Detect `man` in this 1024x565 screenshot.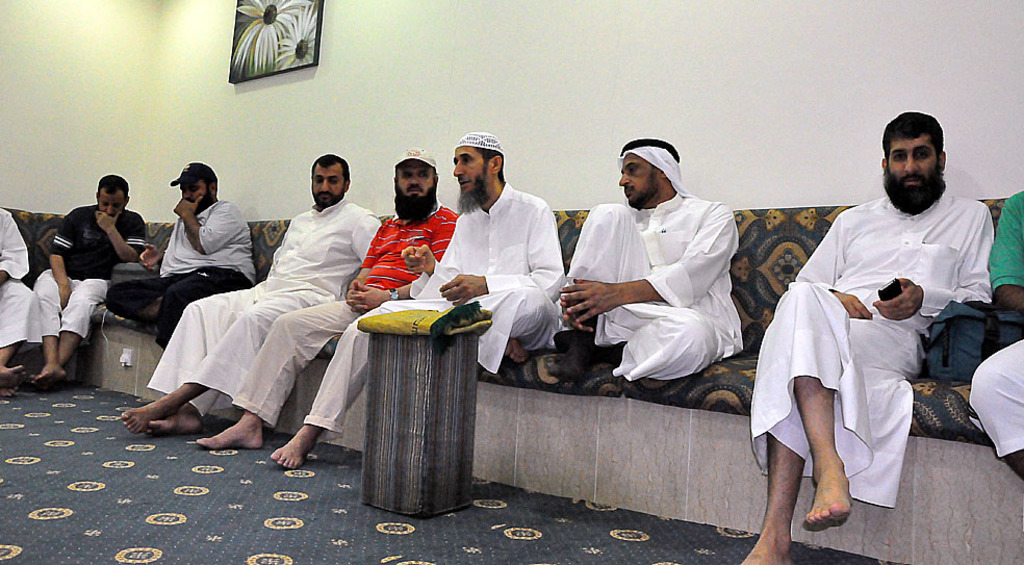
Detection: (x1=201, y1=136, x2=462, y2=473).
